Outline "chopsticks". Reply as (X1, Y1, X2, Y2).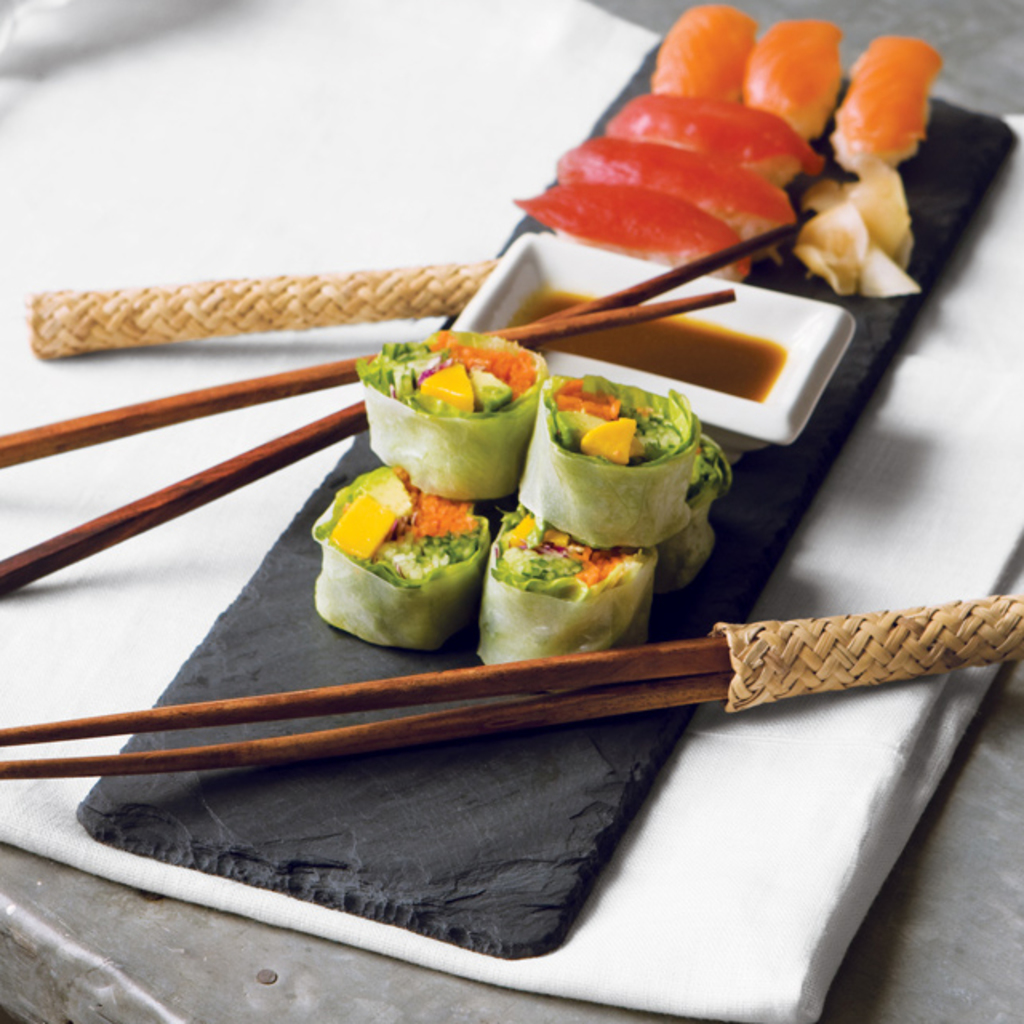
(0, 632, 733, 781).
